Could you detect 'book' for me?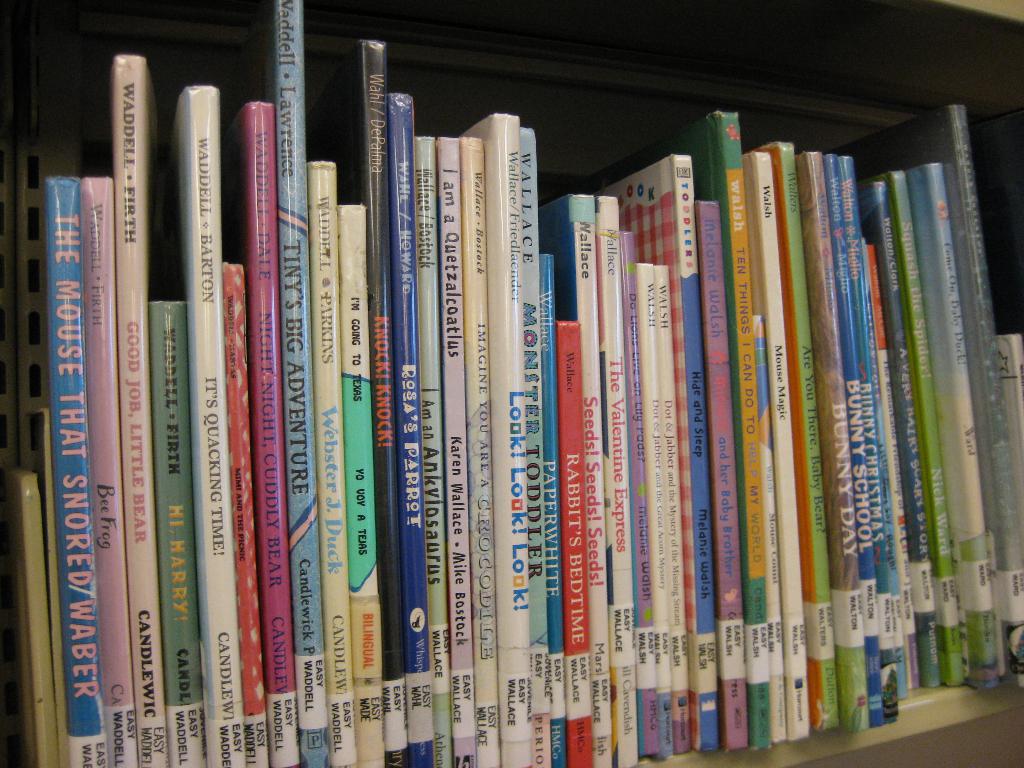
Detection result: pyautogui.locateOnScreen(556, 315, 599, 767).
